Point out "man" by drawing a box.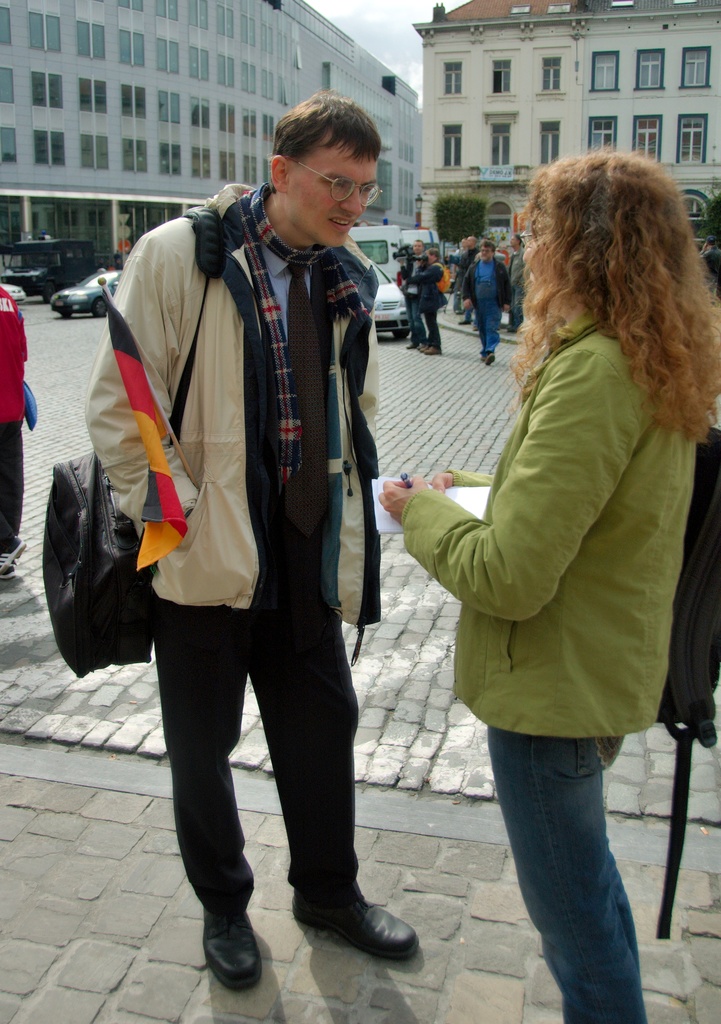
400:241:425:349.
